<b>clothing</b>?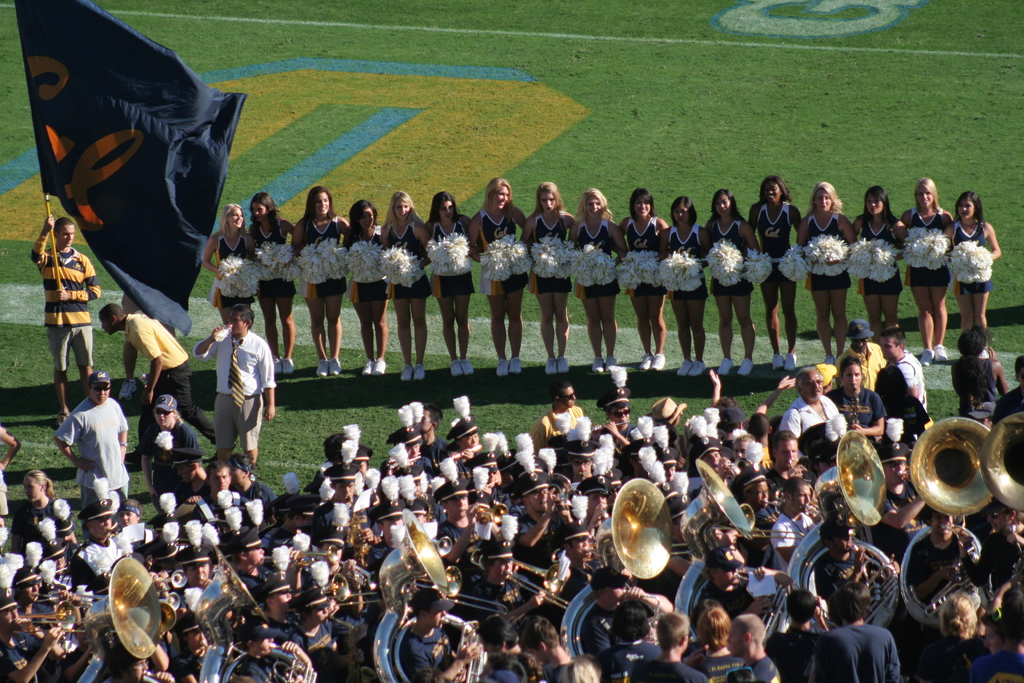
bbox(911, 532, 966, 605)
